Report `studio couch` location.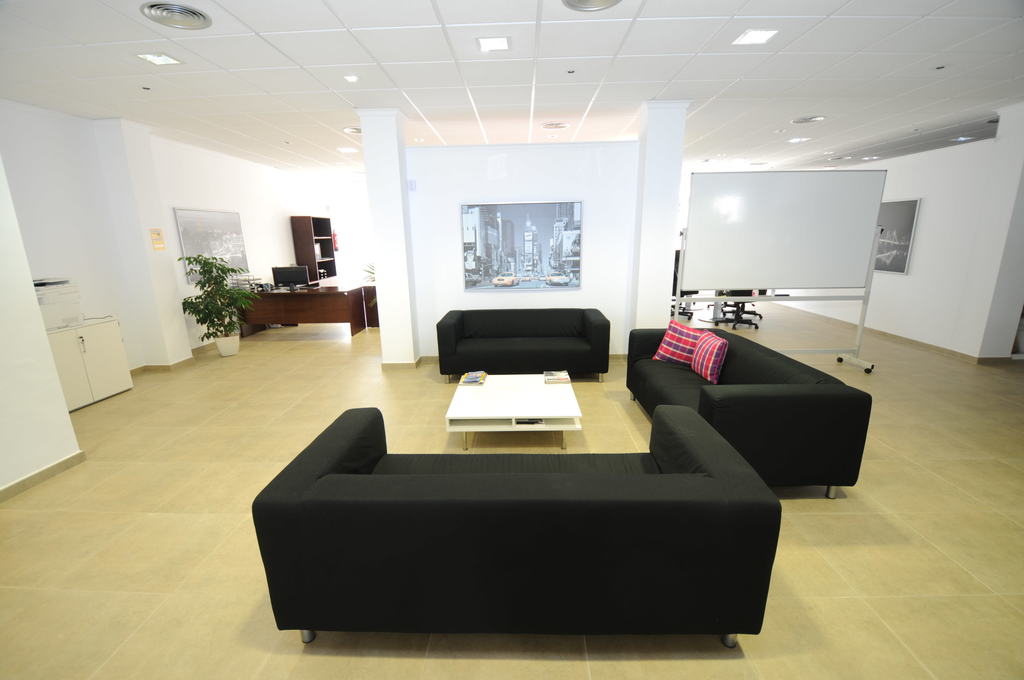
Report: (247, 401, 788, 656).
